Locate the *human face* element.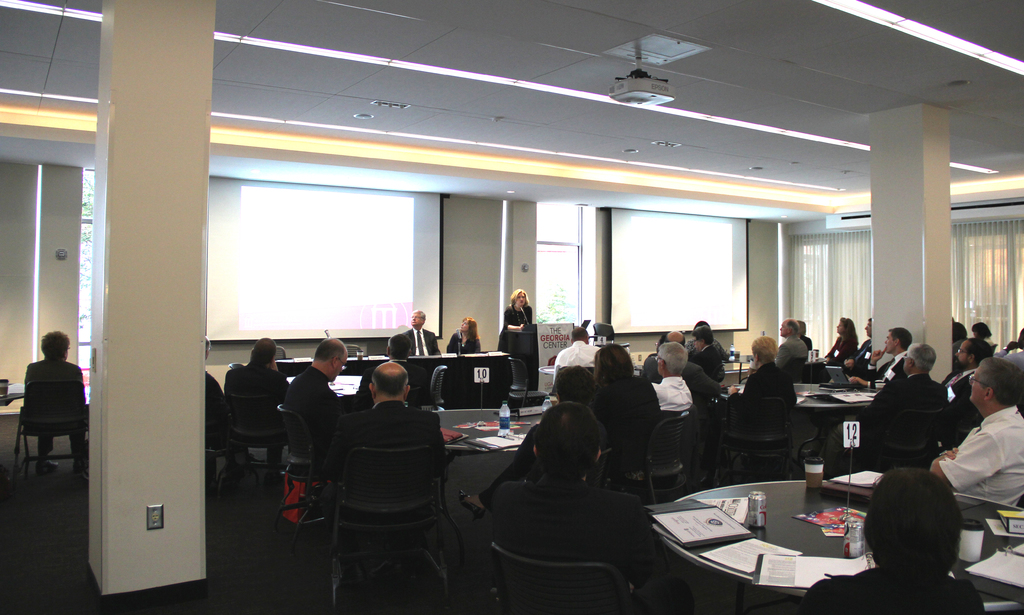
Element bbox: rect(461, 318, 470, 332).
